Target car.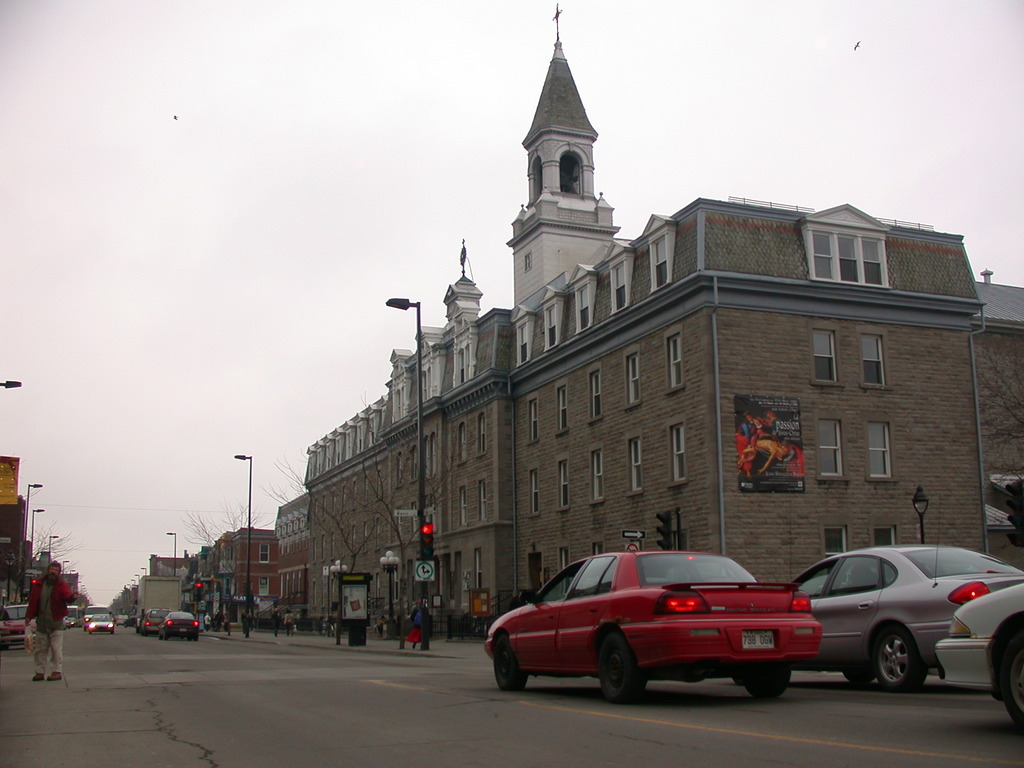
Target region: 484, 543, 829, 702.
